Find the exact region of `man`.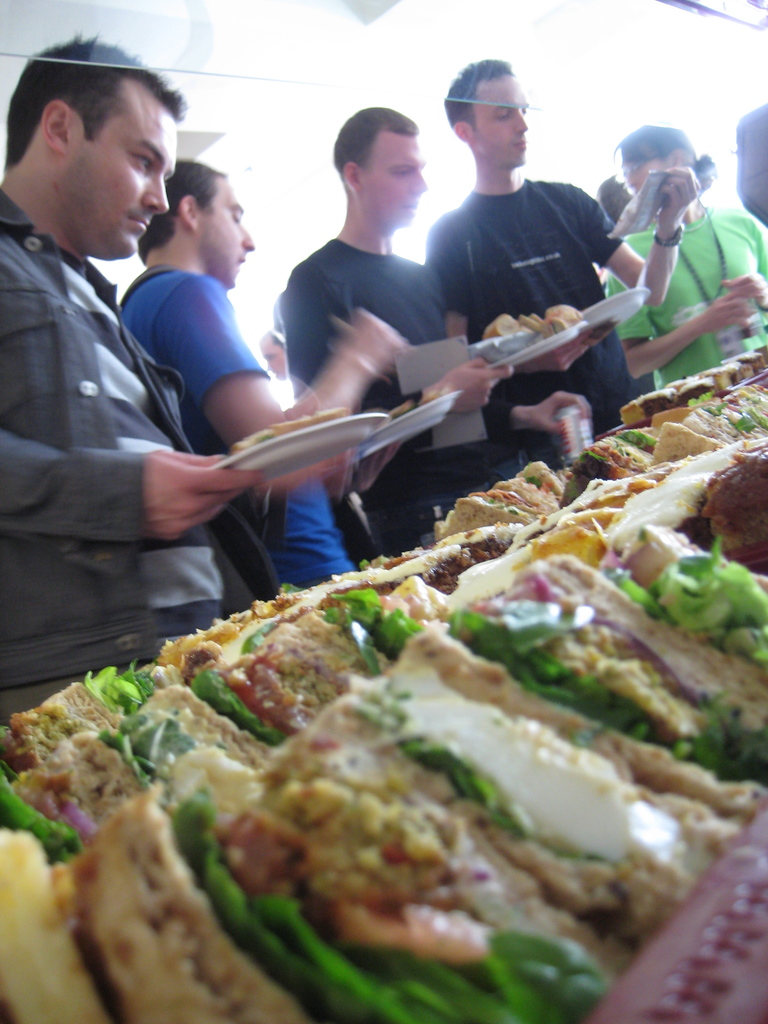
Exact region: (279, 92, 595, 596).
